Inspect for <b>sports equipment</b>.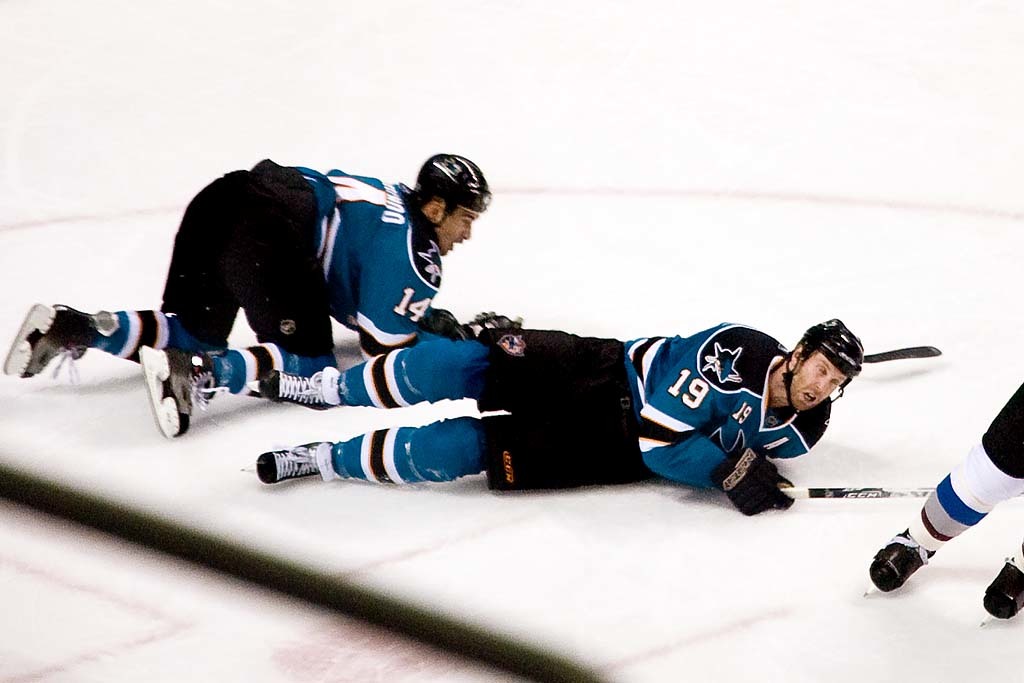
Inspection: box(247, 369, 346, 409).
